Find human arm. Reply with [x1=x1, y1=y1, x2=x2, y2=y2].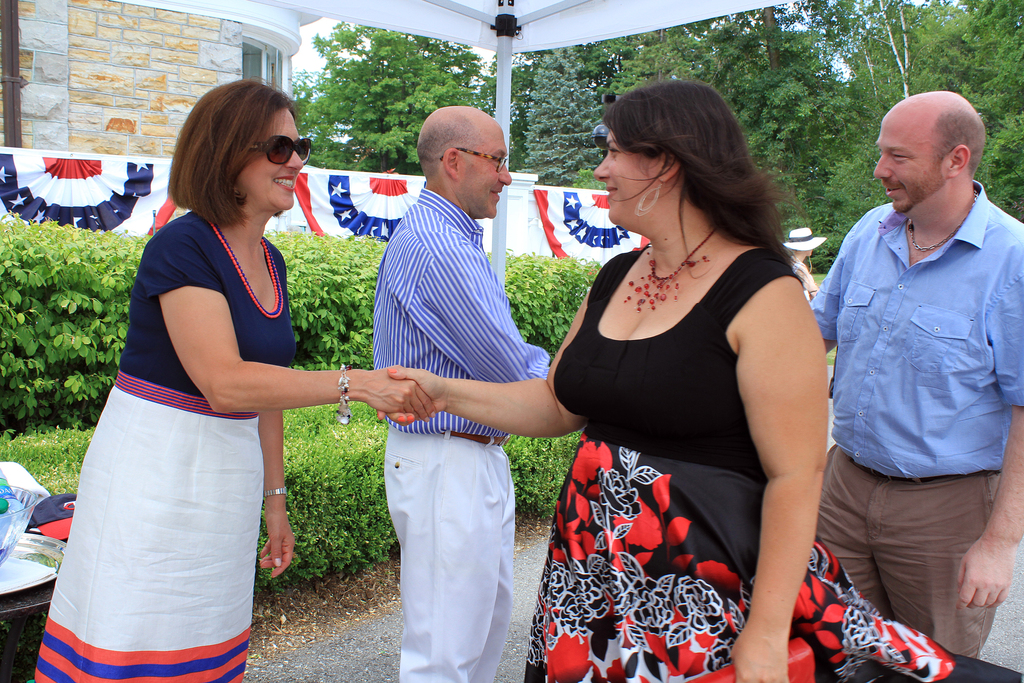
[x1=720, y1=249, x2=830, y2=590].
